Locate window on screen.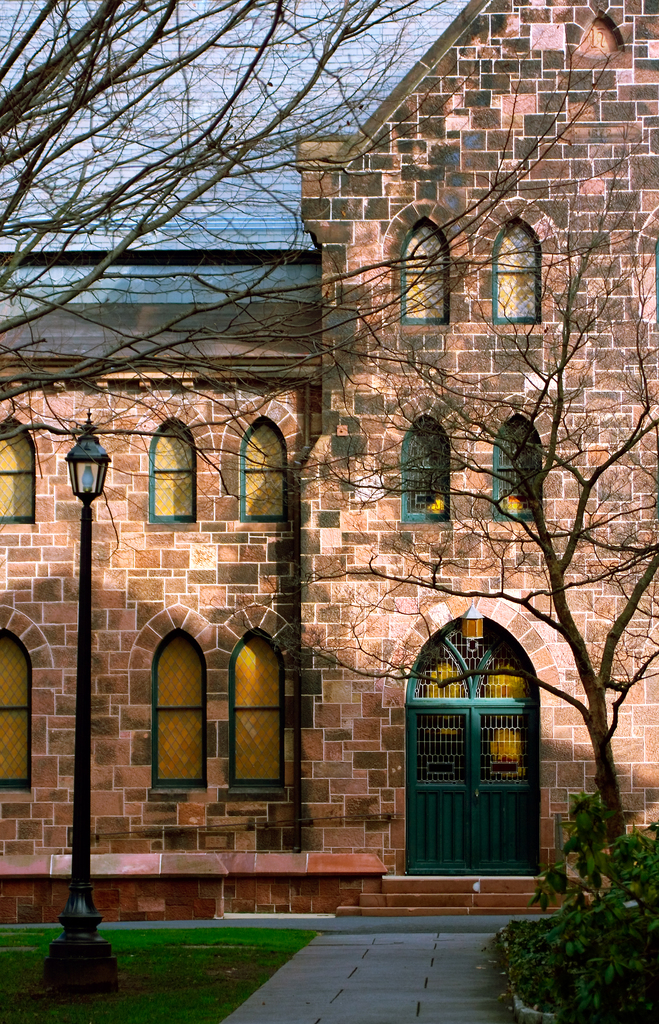
On screen at Rect(493, 417, 545, 513).
